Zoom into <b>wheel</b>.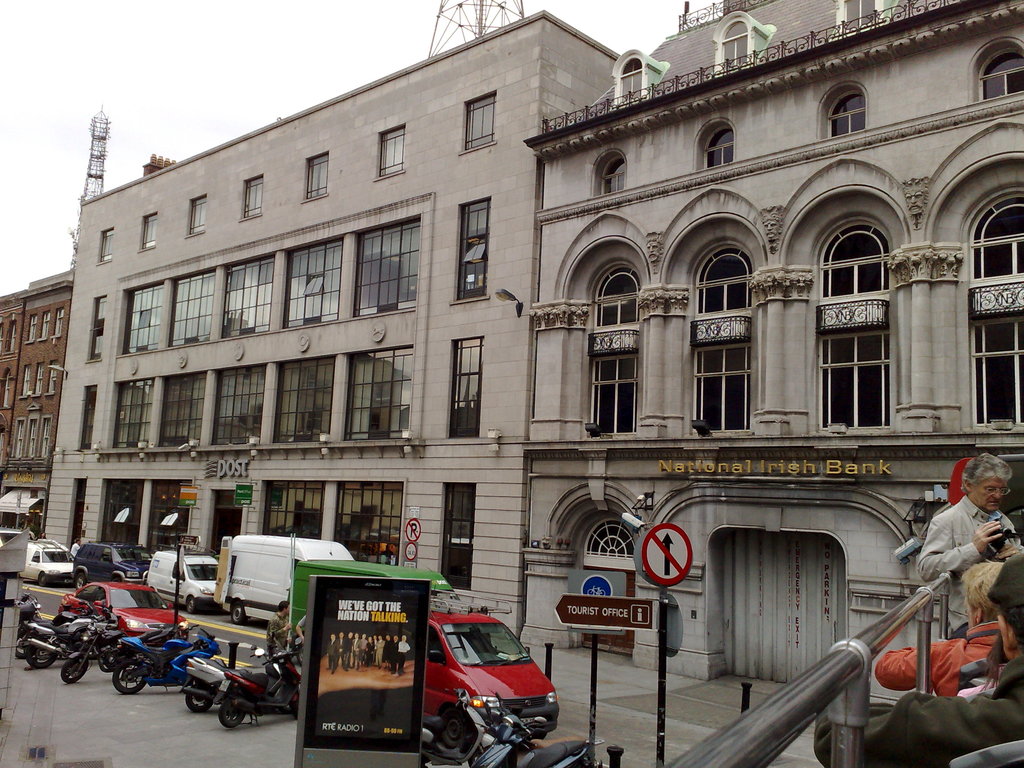
Zoom target: (26, 637, 59, 671).
